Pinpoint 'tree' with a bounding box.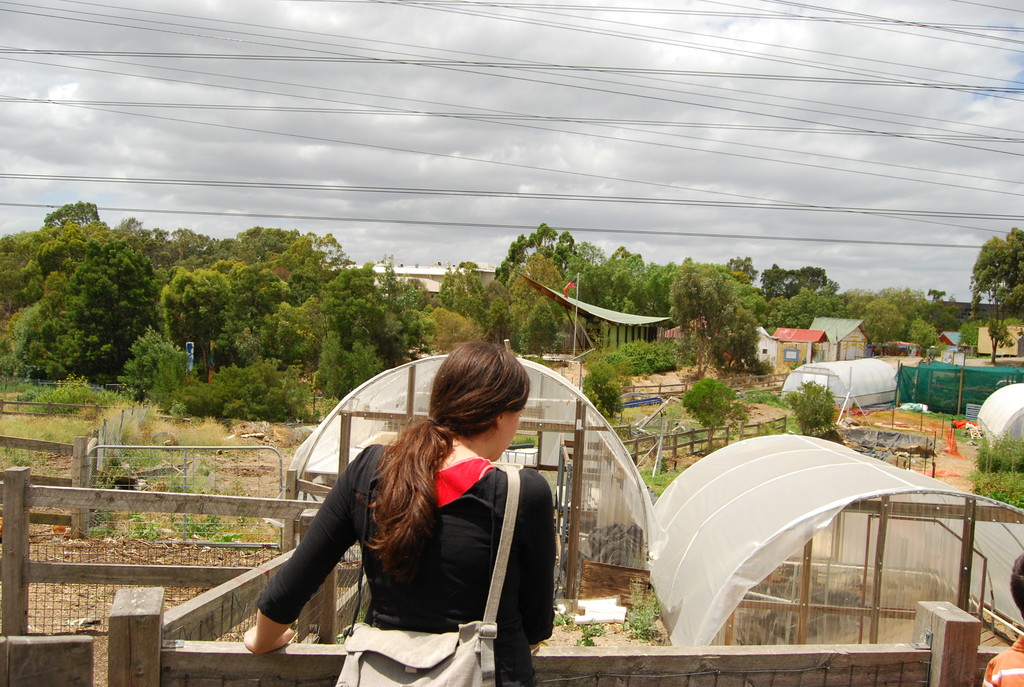
region(123, 327, 191, 400).
